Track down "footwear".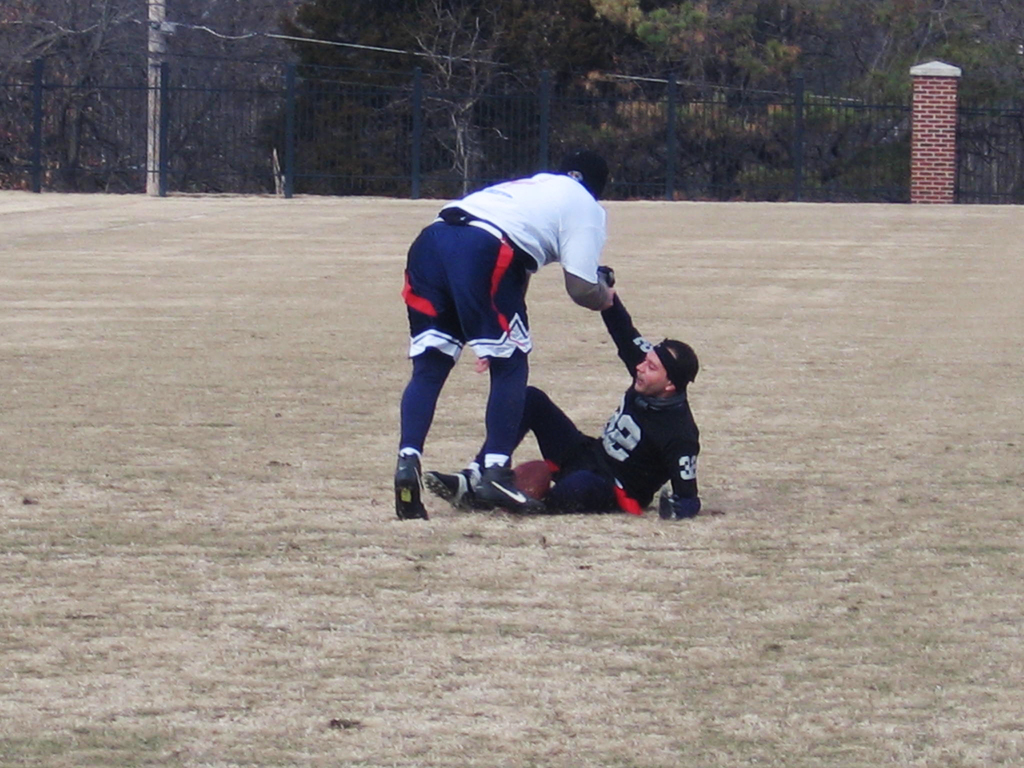
Tracked to [left=479, top=463, right=548, bottom=513].
